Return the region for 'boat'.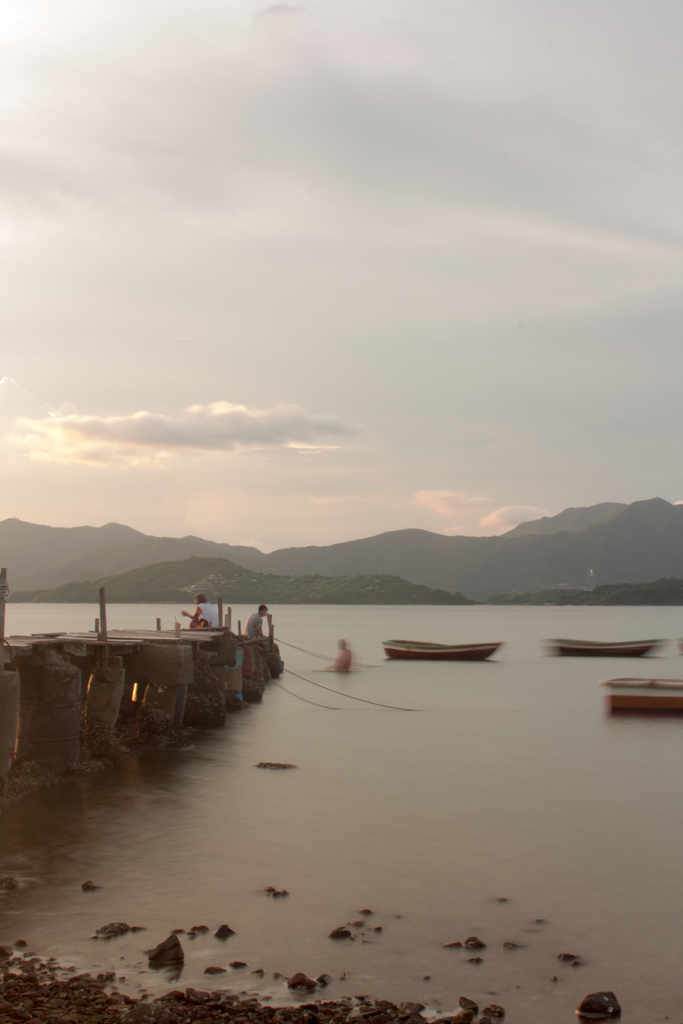
379 632 506 674.
